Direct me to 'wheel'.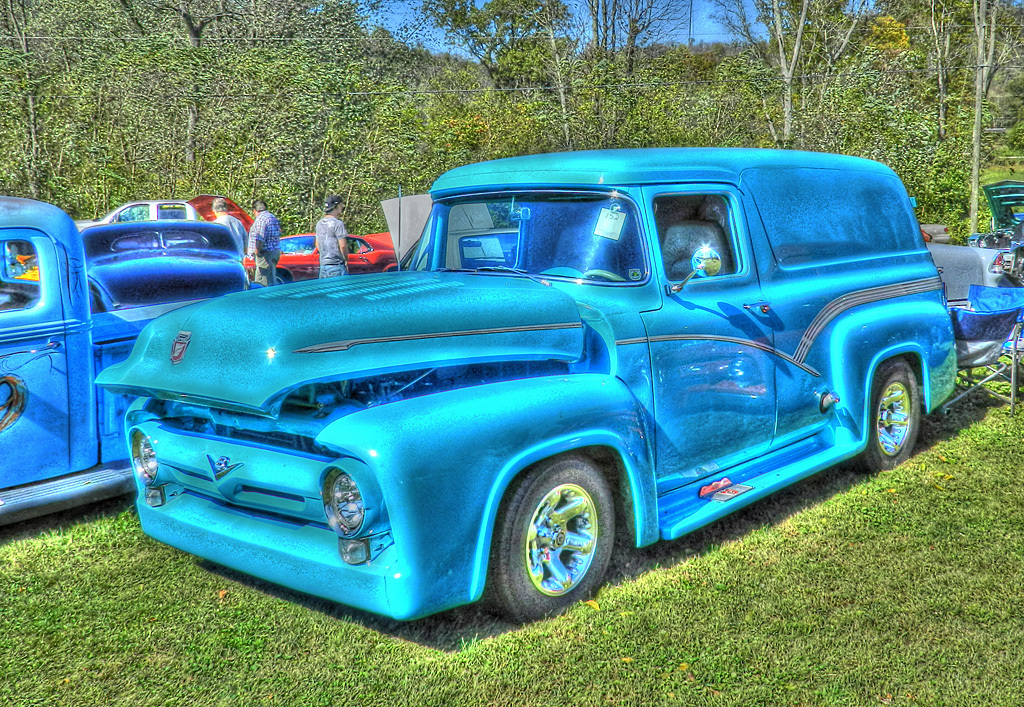
Direction: Rect(860, 358, 924, 471).
